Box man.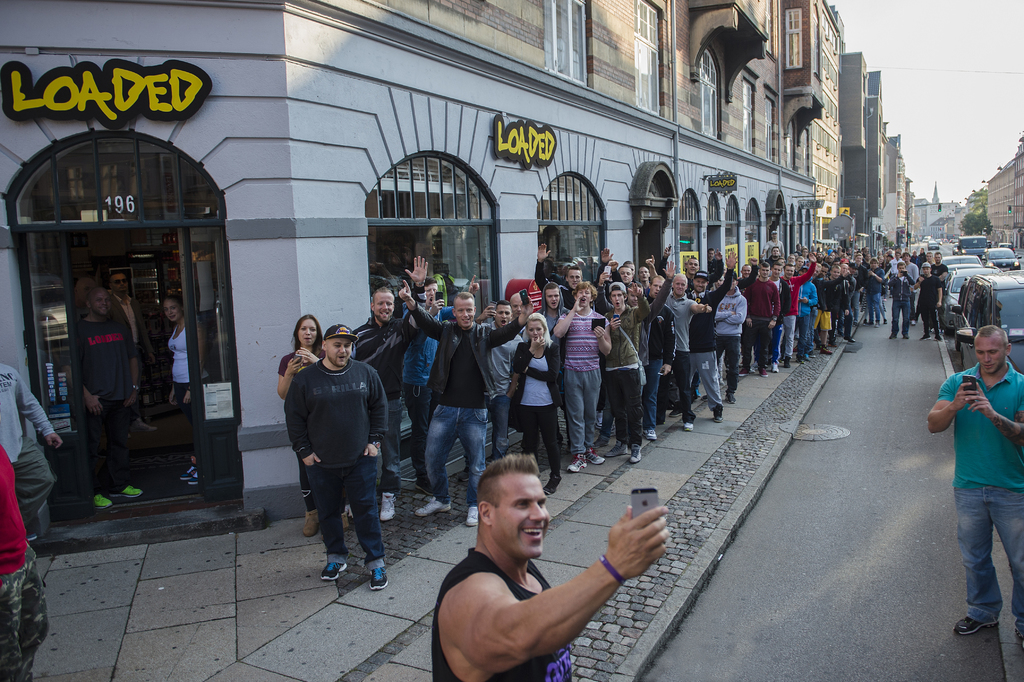
[left=415, top=444, right=652, bottom=681].
